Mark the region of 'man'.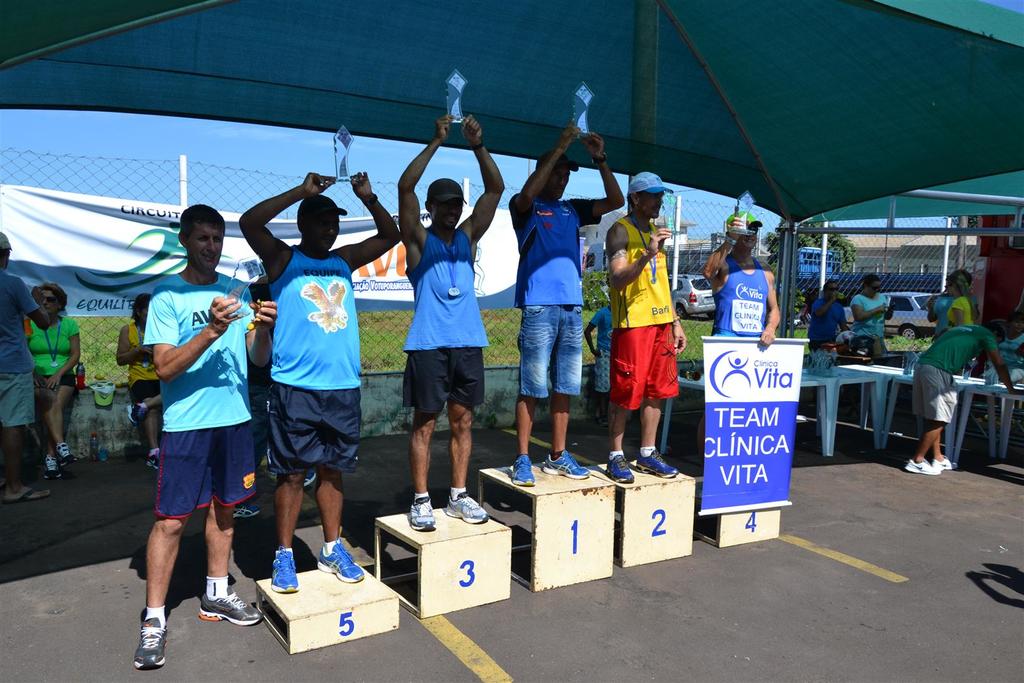
Region: box=[397, 113, 507, 532].
